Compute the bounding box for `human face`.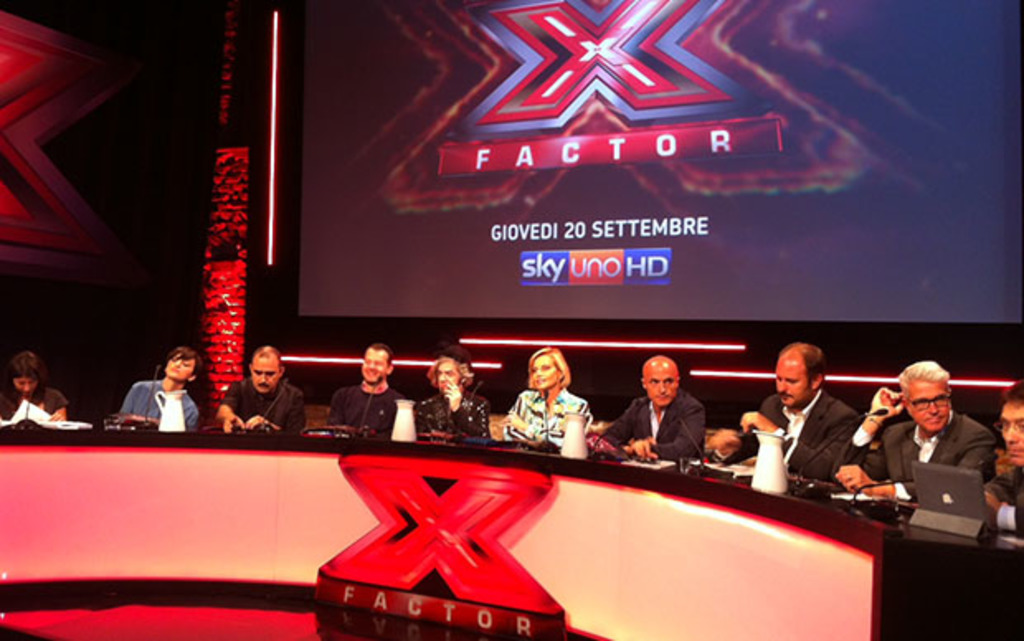
[13, 378, 36, 395].
